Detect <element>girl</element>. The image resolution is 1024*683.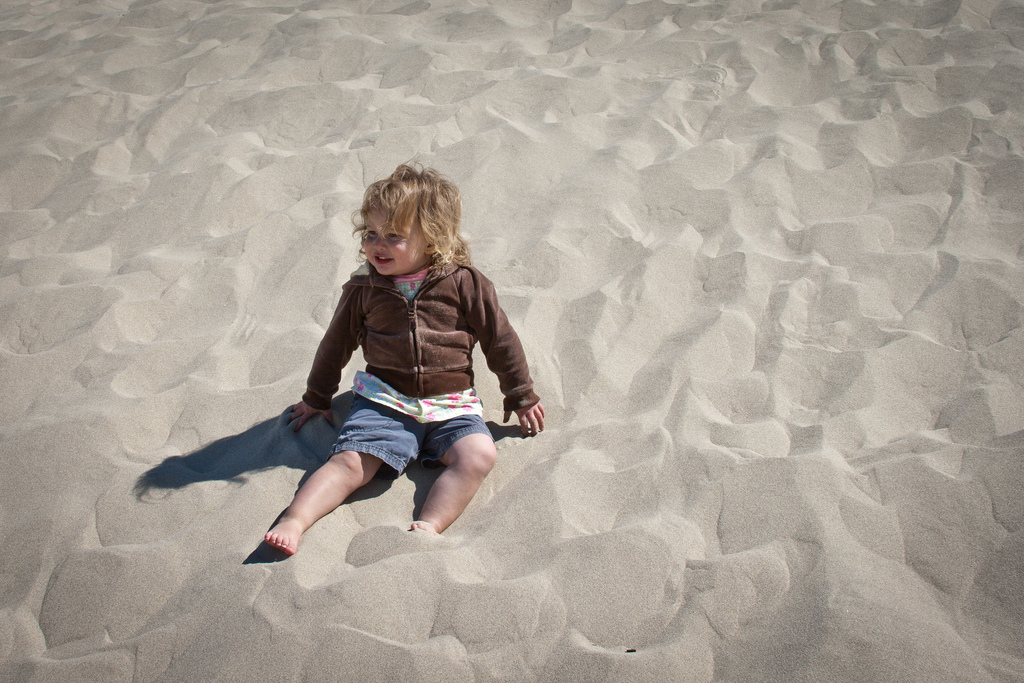
crop(261, 151, 548, 561).
